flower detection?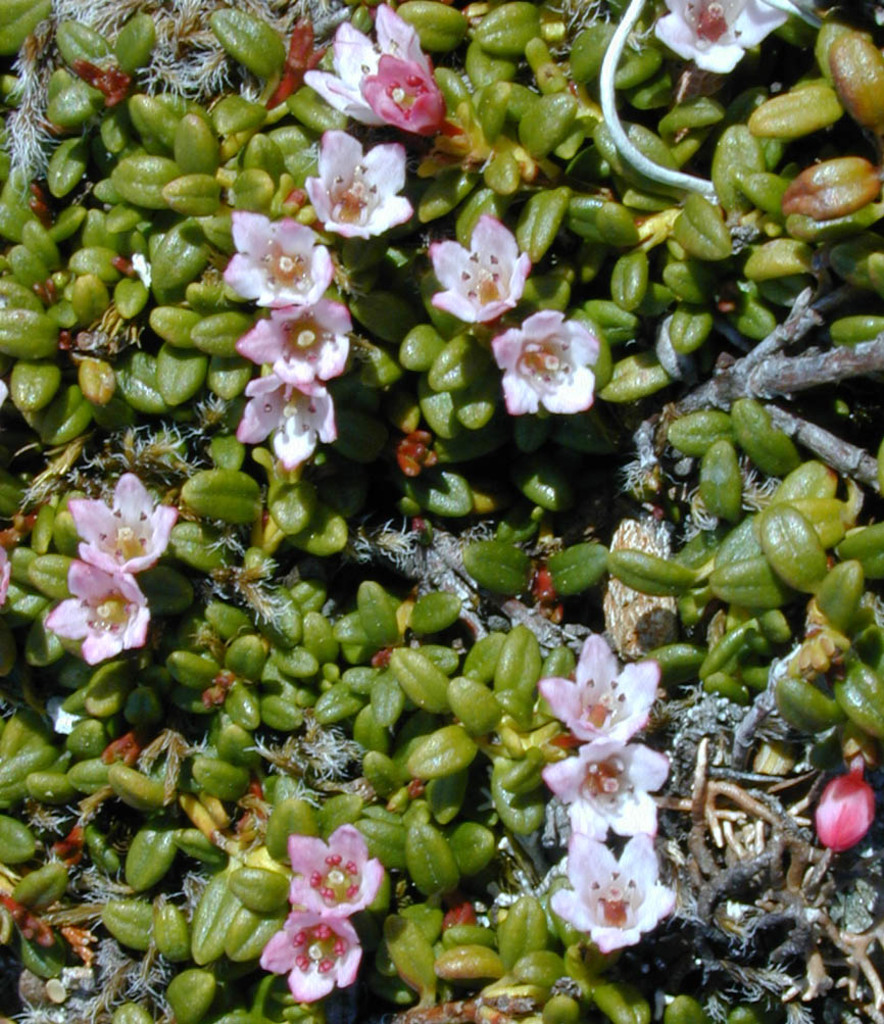
locate(236, 295, 351, 384)
